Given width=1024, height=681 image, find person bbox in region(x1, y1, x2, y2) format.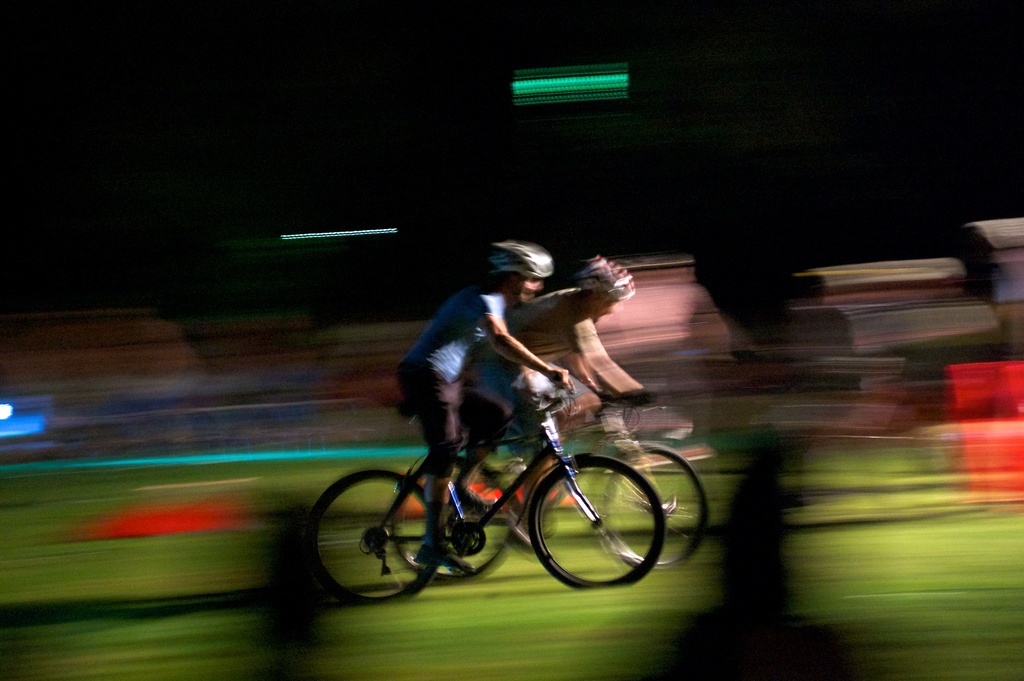
region(390, 239, 567, 570).
